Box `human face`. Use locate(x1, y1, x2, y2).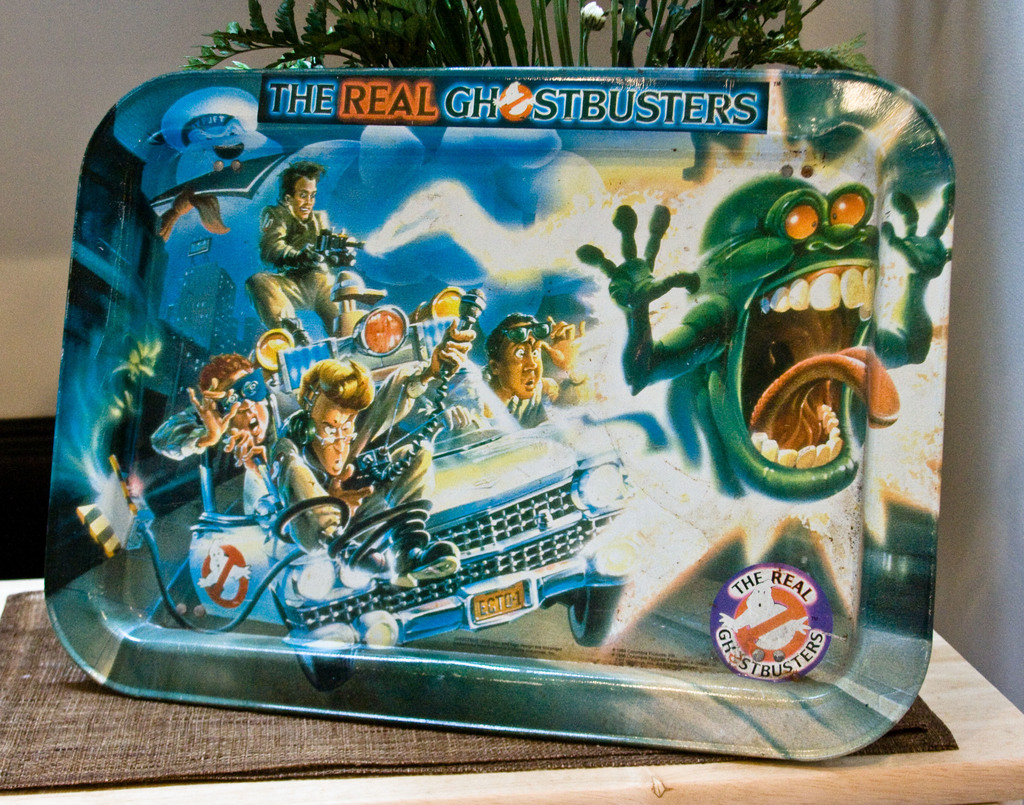
locate(311, 391, 349, 474).
